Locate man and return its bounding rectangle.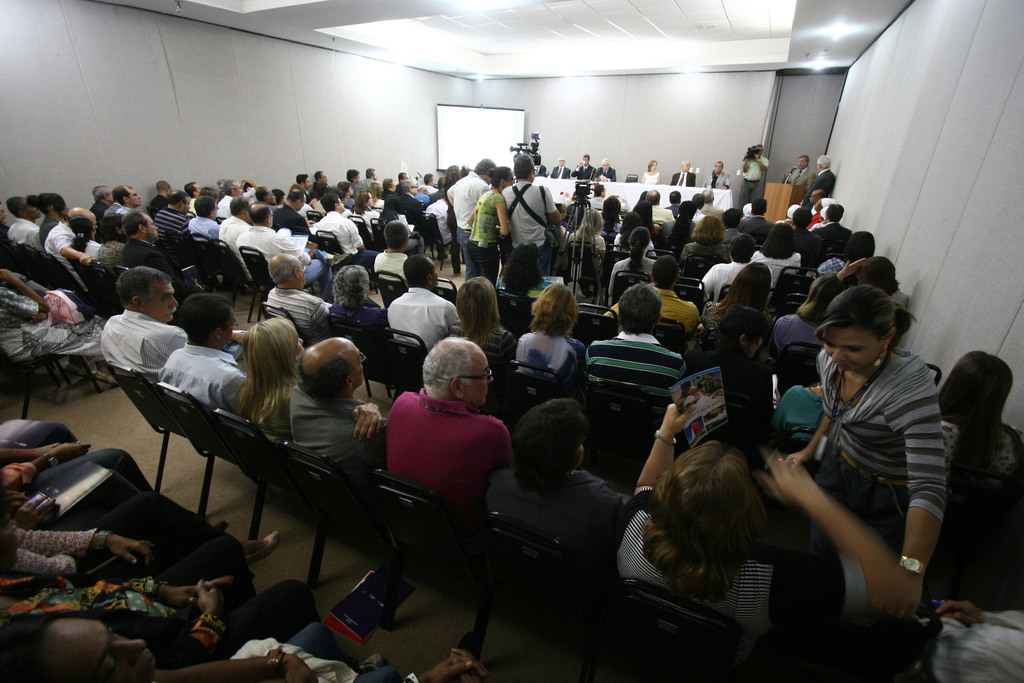
(x1=385, y1=254, x2=459, y2=350).
